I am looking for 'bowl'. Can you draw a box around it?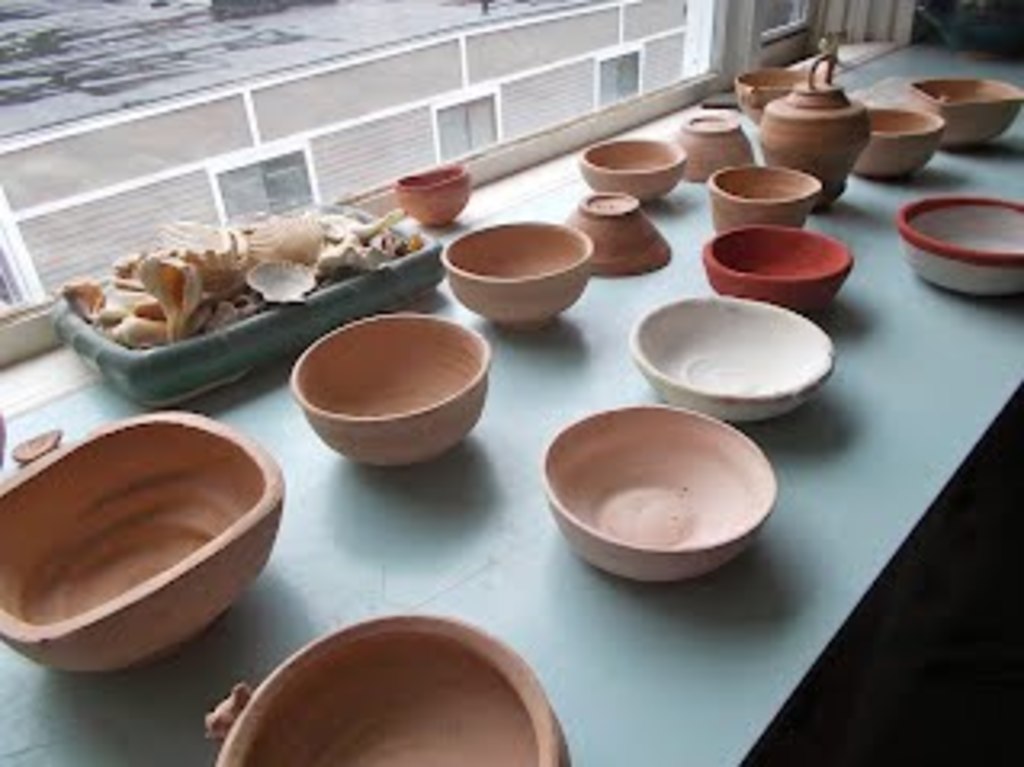
Sure, the bounding box is (left=578, top=138, right=687, bottom=199).
